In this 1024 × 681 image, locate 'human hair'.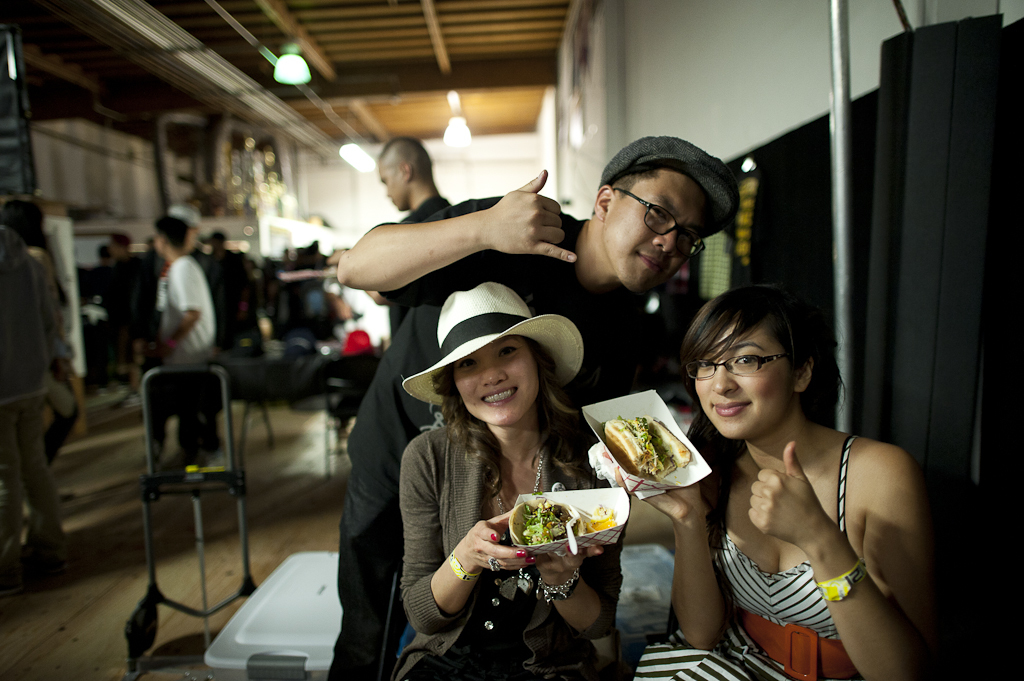
Bounding box: [608, 169, 660, 202].
